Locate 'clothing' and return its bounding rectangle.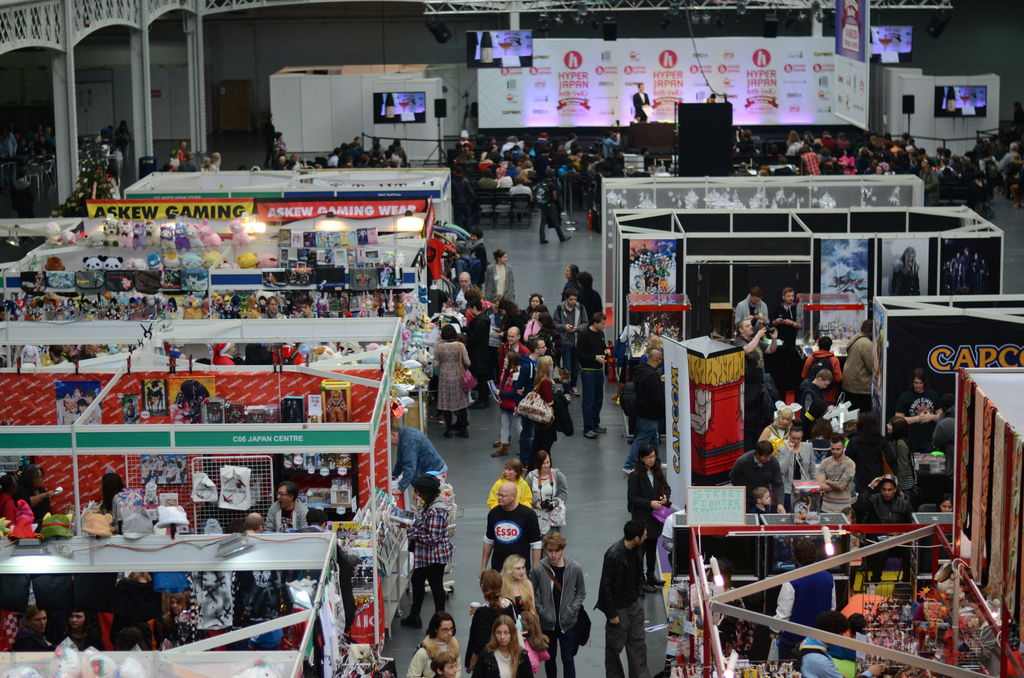
<region>632, 357, 666, 457</region>.
